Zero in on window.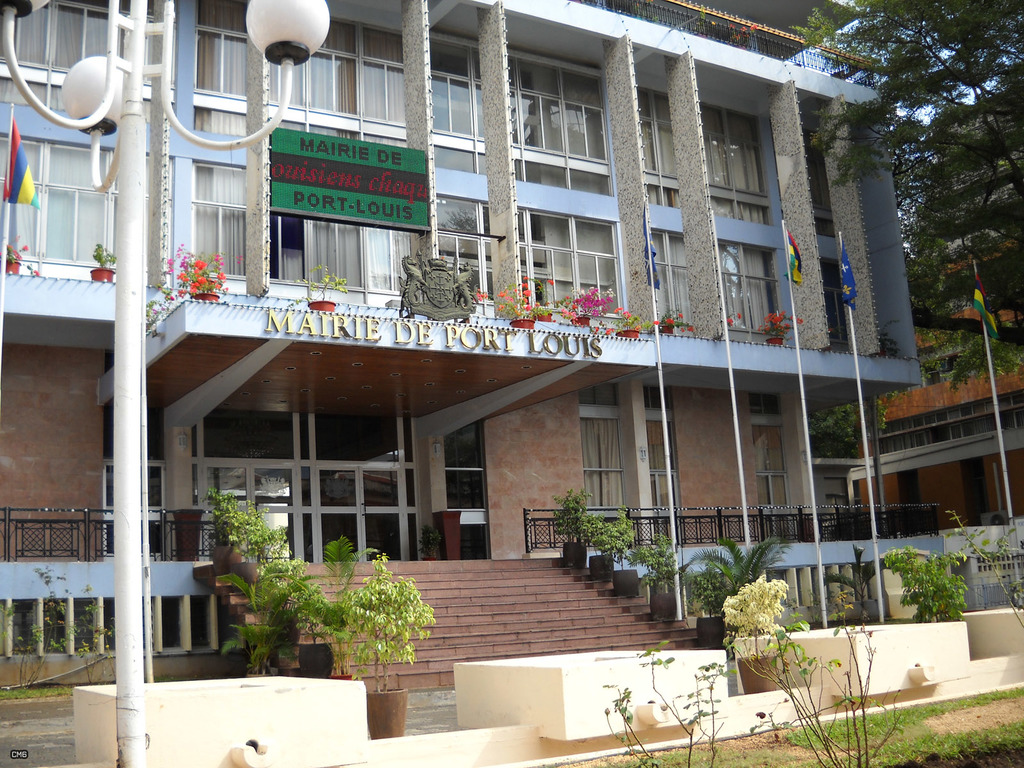
Zeroed in: [715, 243, 776, 335].
